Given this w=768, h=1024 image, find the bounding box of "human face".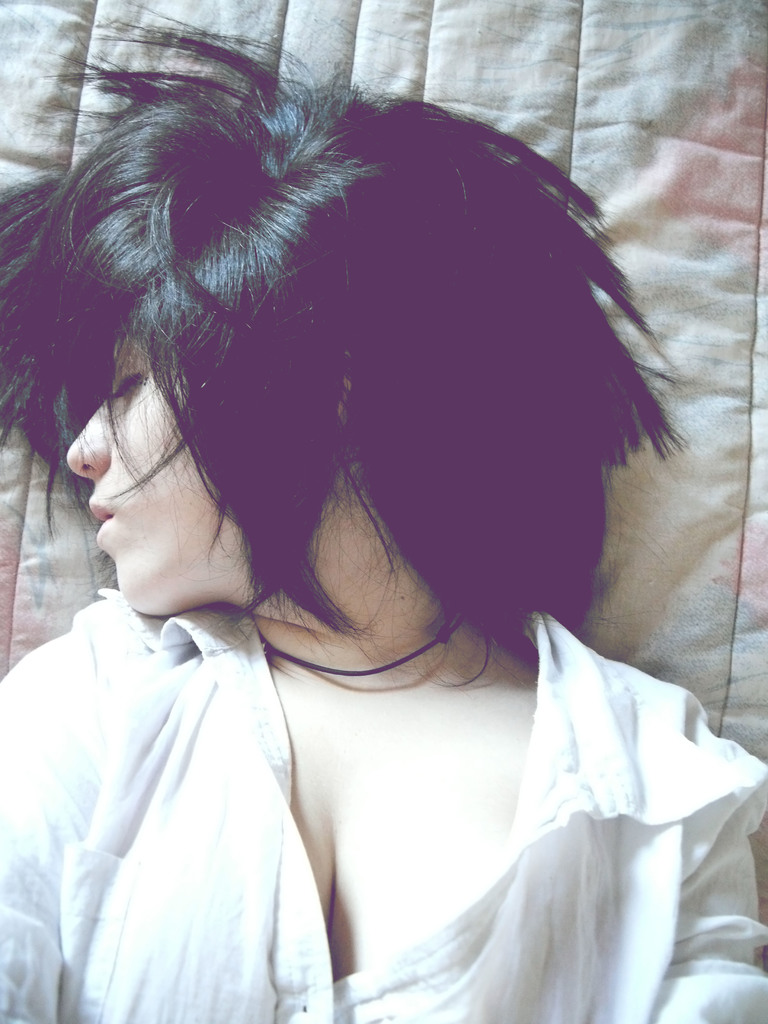
x1=70, y1=319, x2=237, y2=610.
